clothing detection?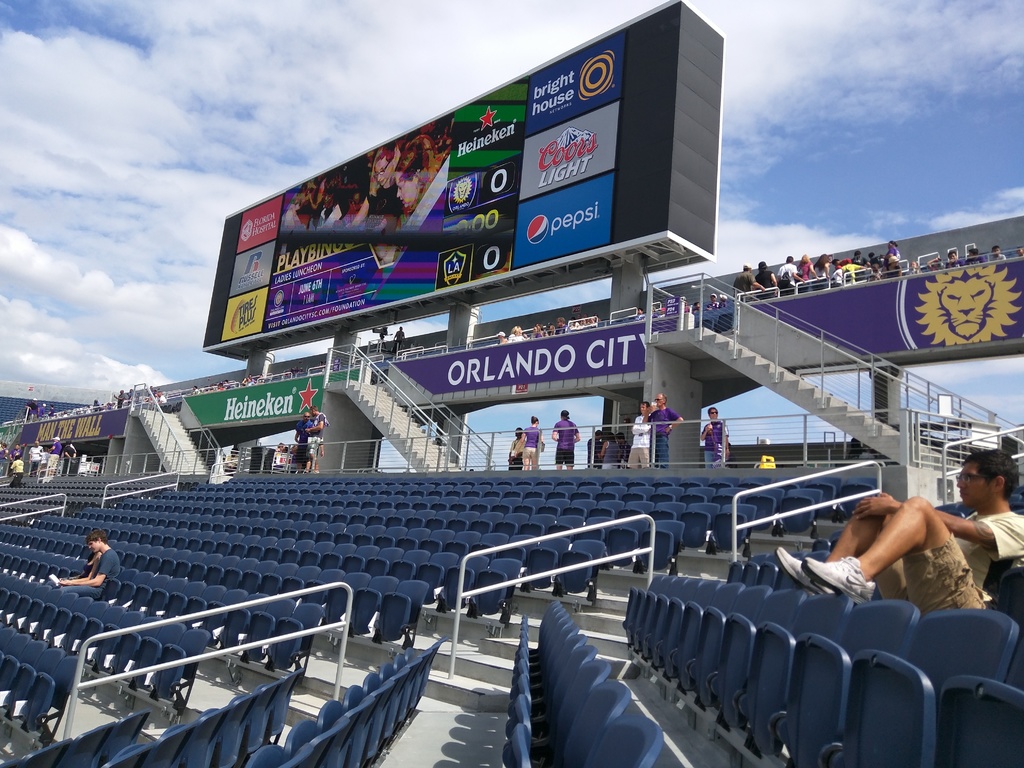
{"left": 708, "top": 298, "right": 719, "bottom": 308}
